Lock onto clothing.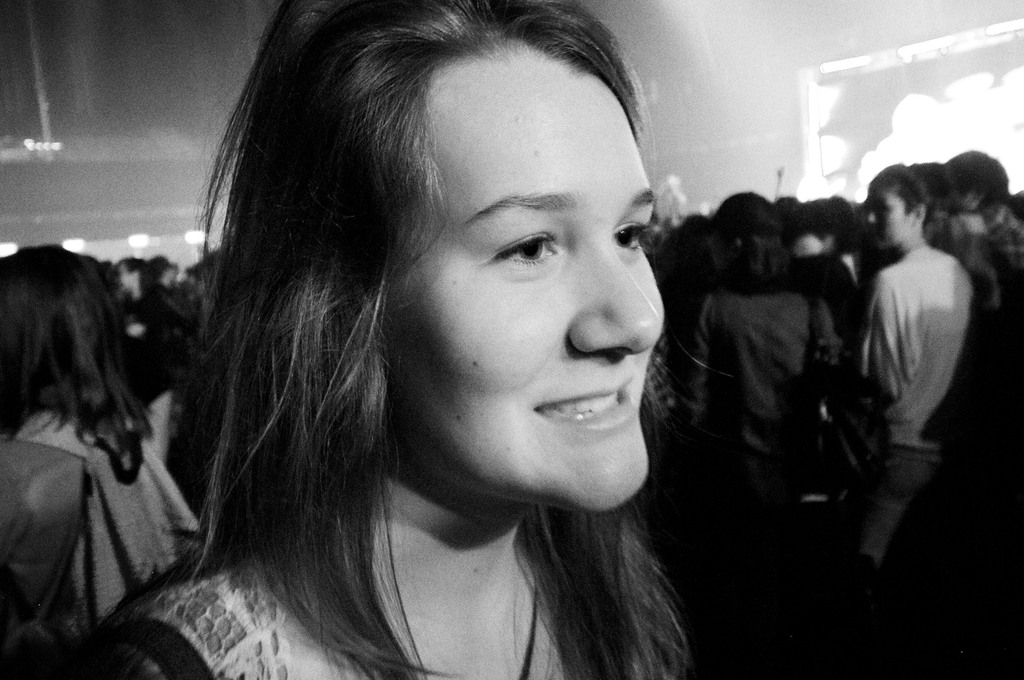
Locked: select_region(97, 562, 296, 679).
